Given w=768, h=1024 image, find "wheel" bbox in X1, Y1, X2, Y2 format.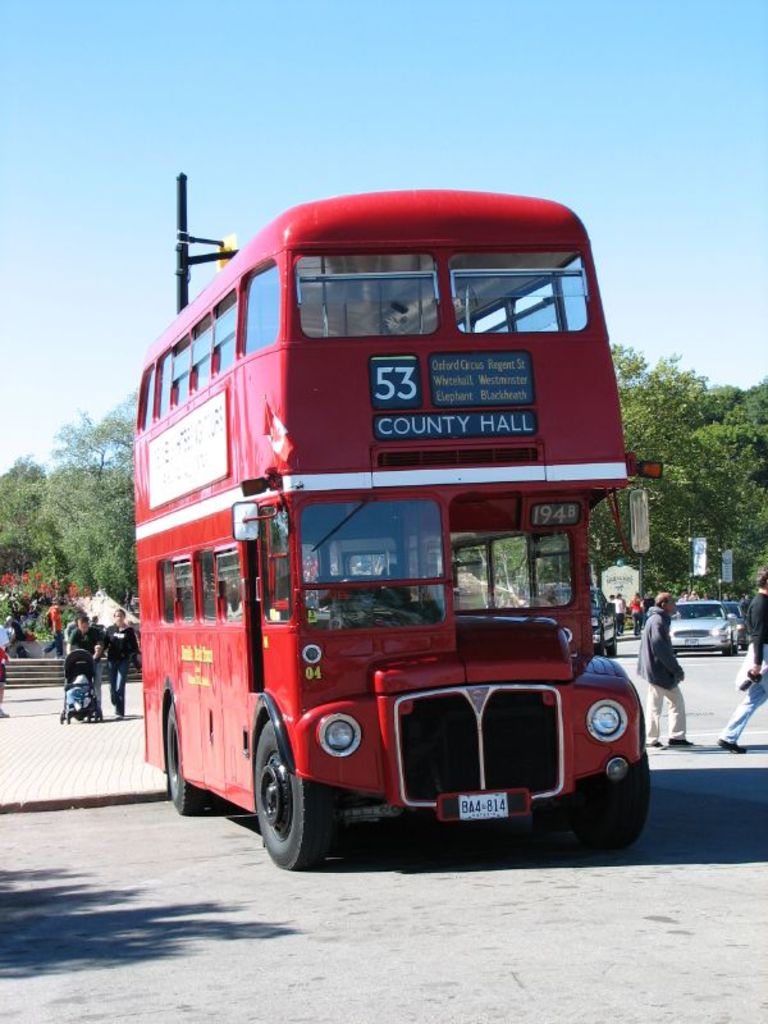
608, 634, 618, 655.
